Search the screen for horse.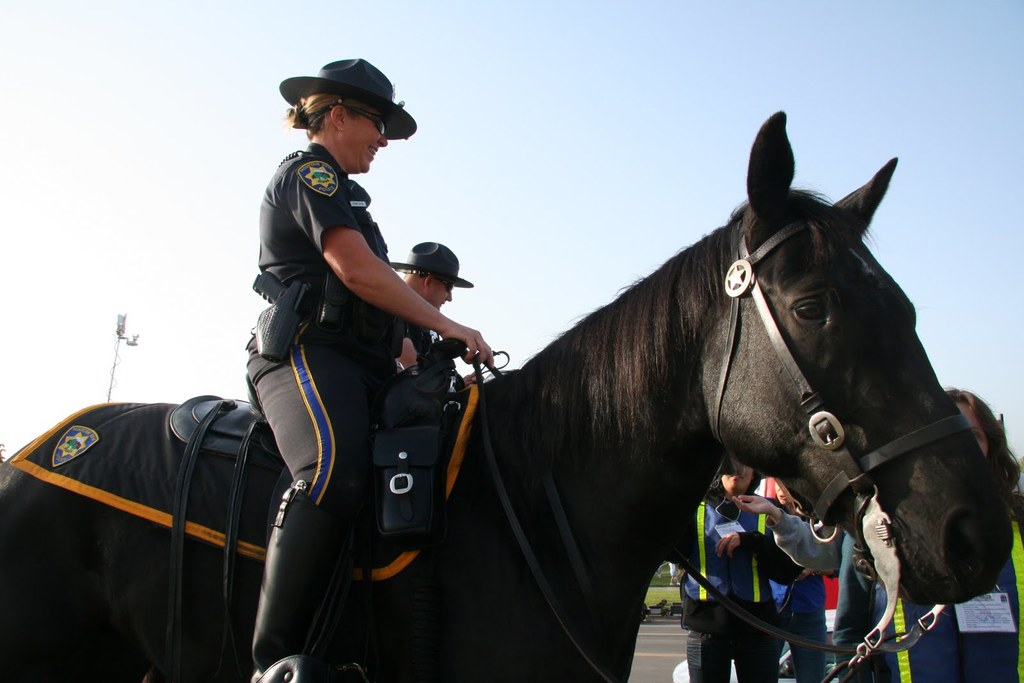
Found at x1=0 y1=111 x2=1014 y2=682.
